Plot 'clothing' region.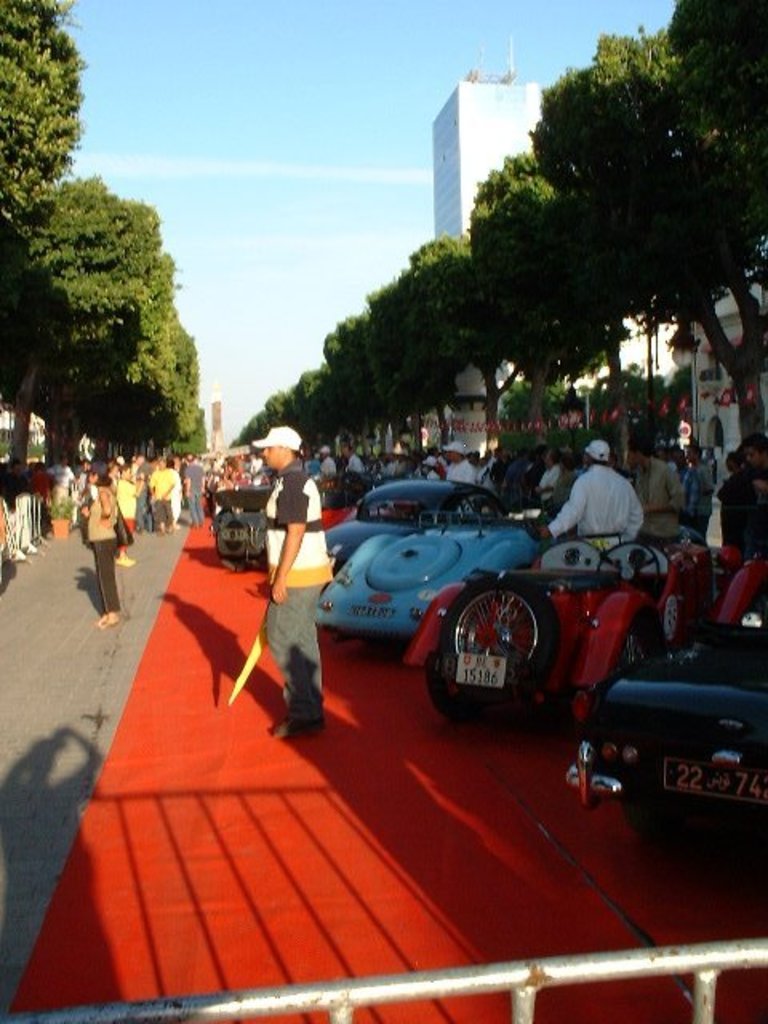
Plotted at locate(638, 461, 678, 526).
